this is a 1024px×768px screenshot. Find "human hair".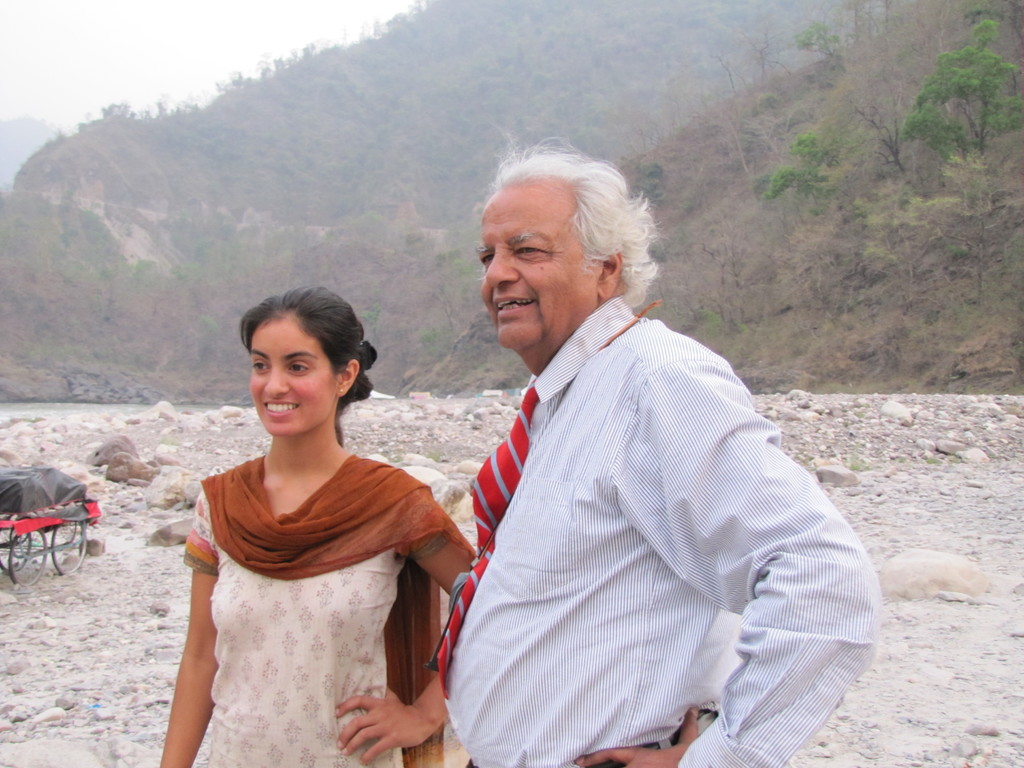
Bounding box: {"left": 466, "top": 149, "right": 657, "bottom": 323}.
